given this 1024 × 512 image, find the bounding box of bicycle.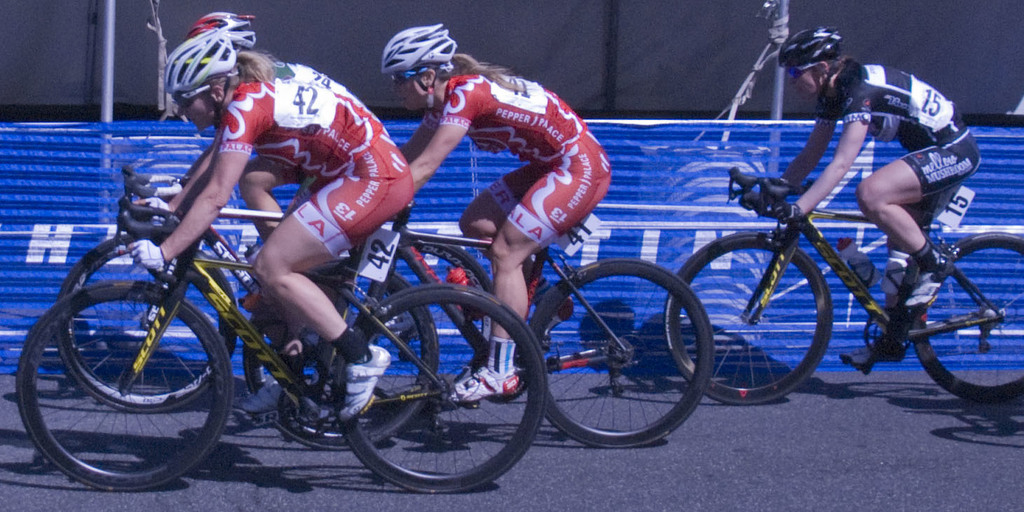
BBox(9, 188, 554, 497).
